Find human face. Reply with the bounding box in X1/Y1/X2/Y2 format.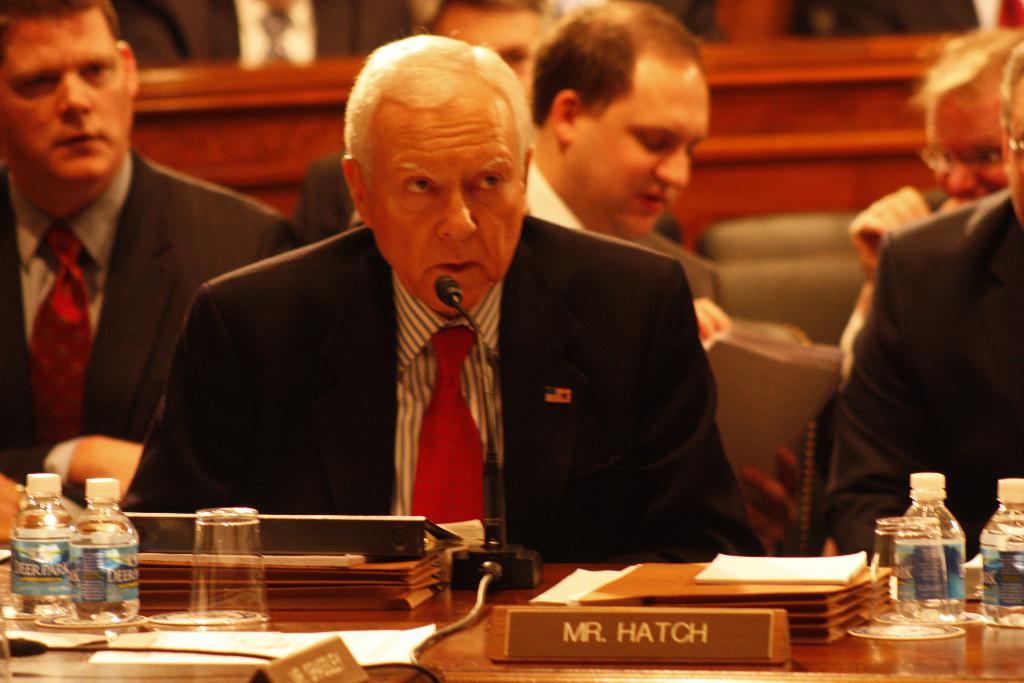
935/69/1006/202.
